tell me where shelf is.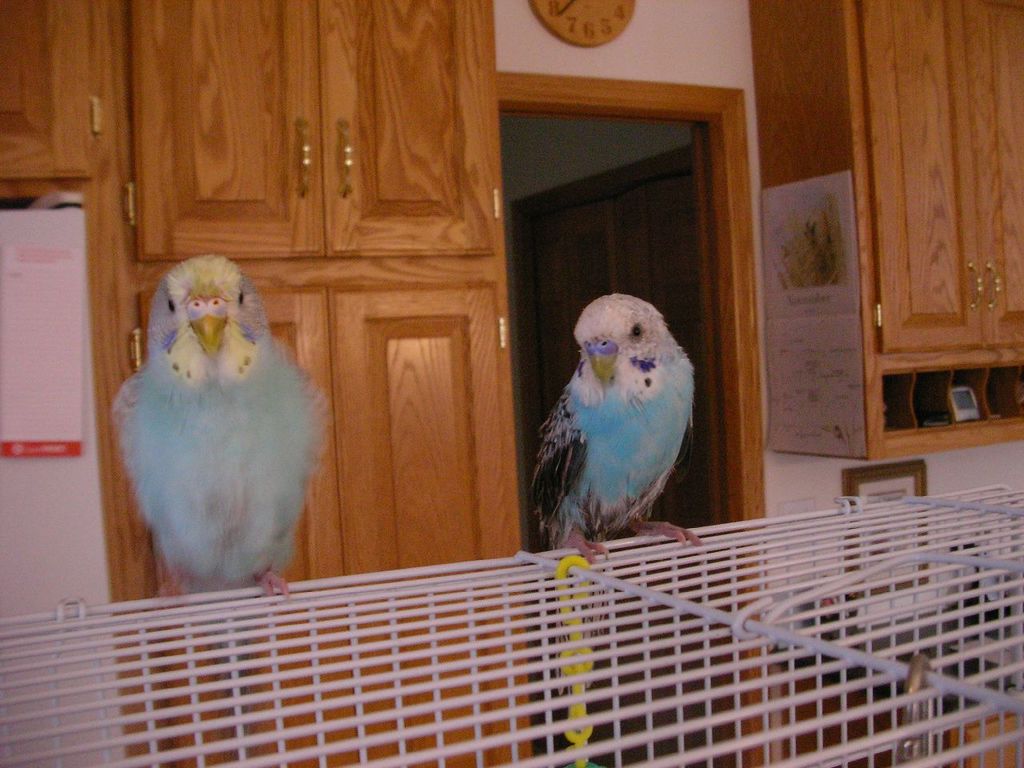
shelf is at (318,258,523,767).
